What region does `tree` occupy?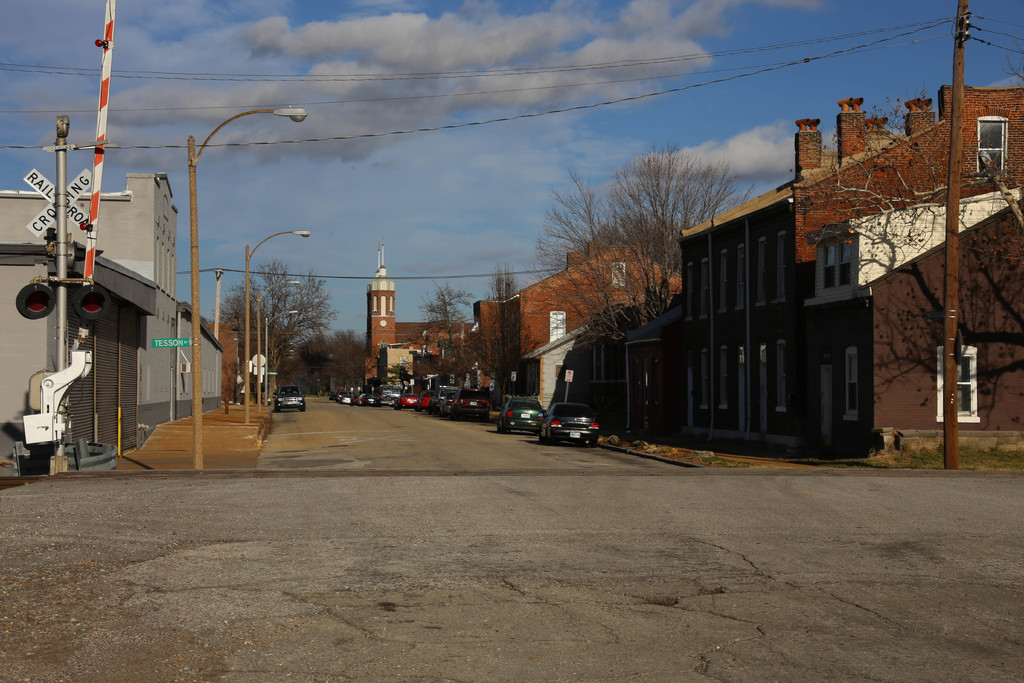
410, 273, 486, 370.
